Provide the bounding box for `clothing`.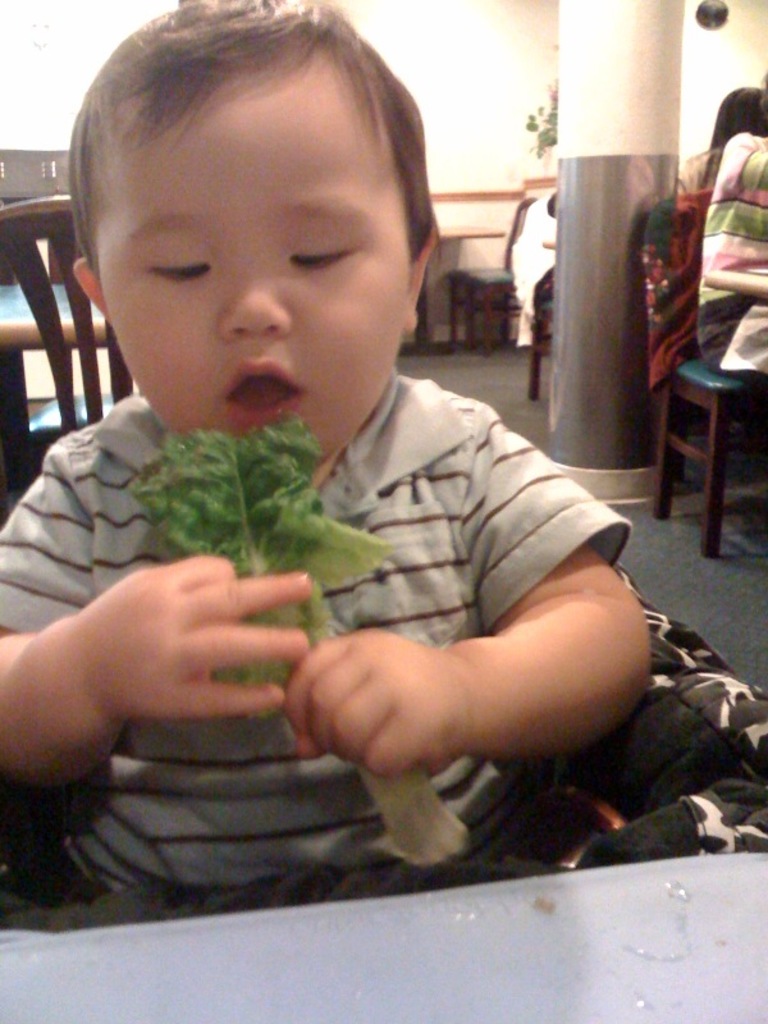
[36, 202, 660, 897].
